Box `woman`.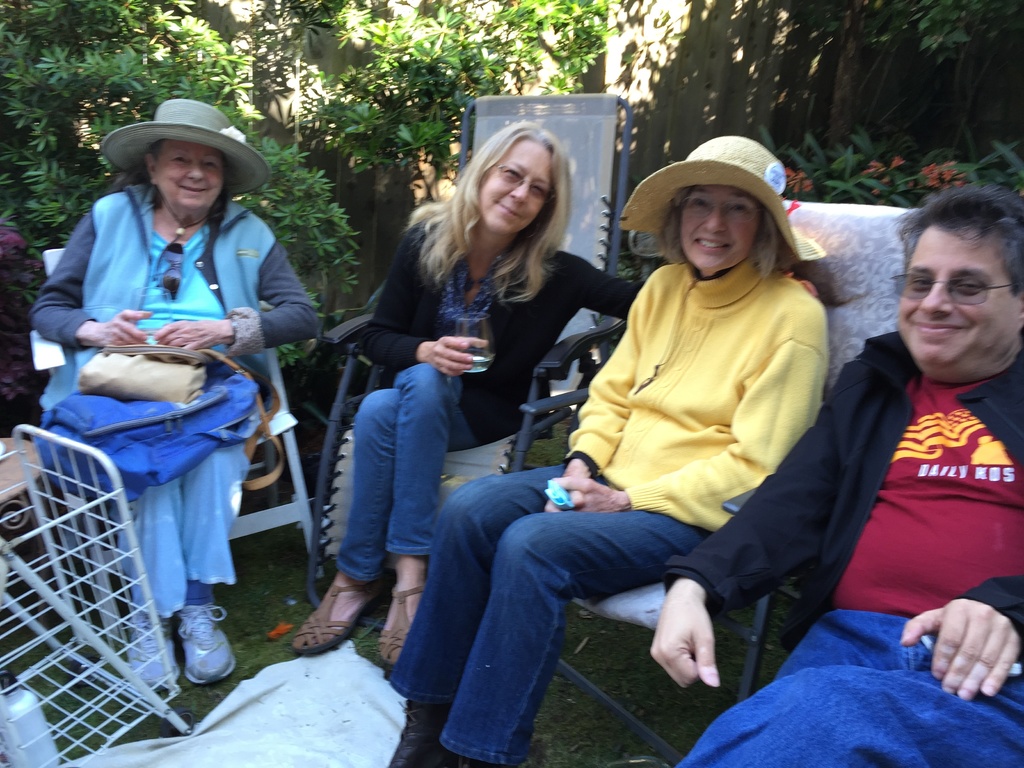
383:136:847:767.
